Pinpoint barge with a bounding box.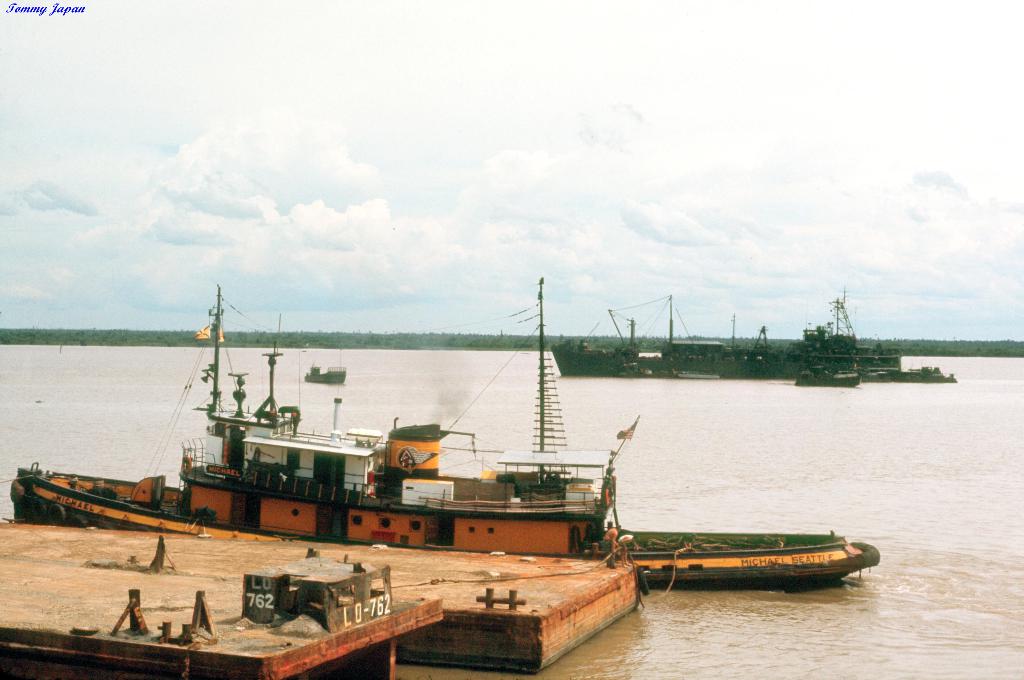
{"x1": 4, "y1": 277, "x2": 880, "y2": 587}.
